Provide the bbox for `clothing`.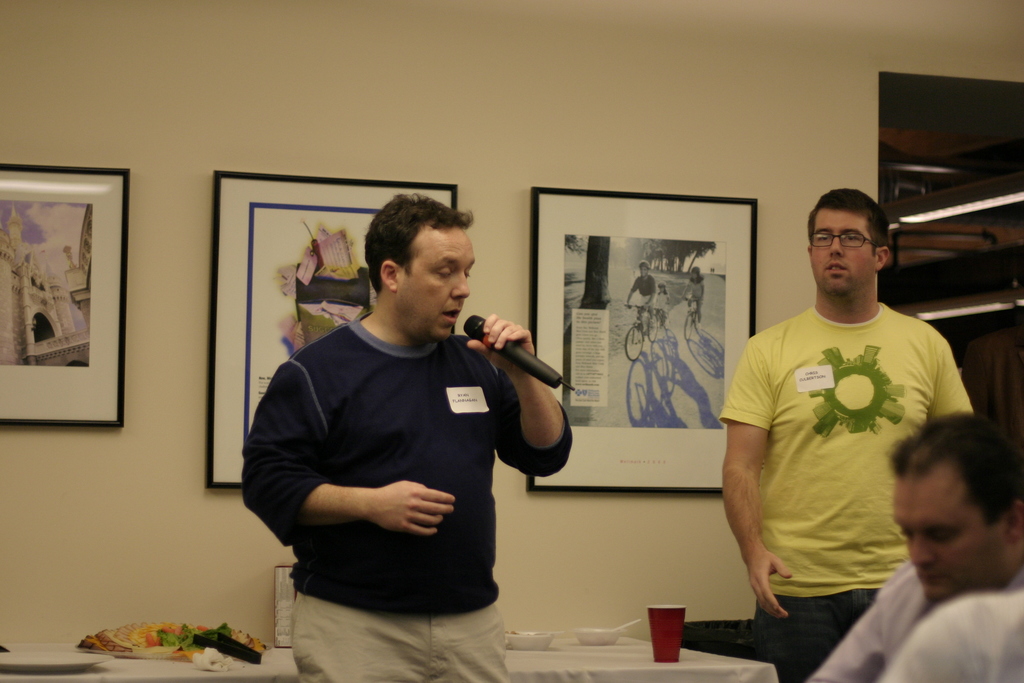
{"x1": 246, "y1": 280, "x2": 558, "y2": 649}.
